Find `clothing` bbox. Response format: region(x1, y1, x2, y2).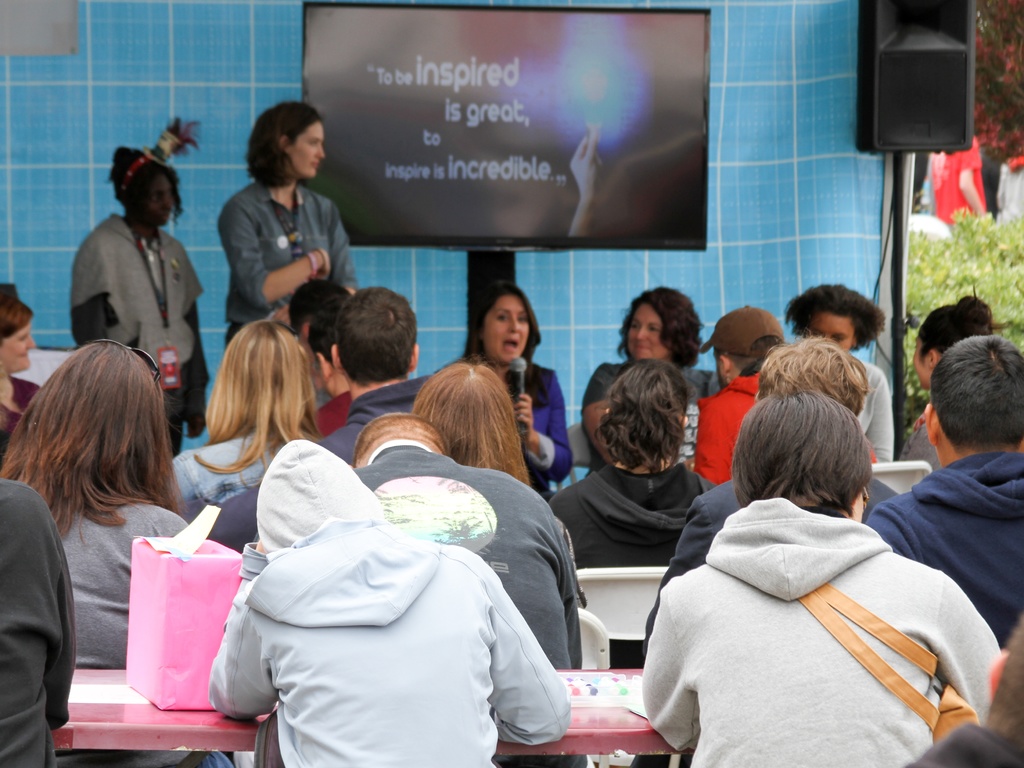
region(855, 454, 1023, 647).
